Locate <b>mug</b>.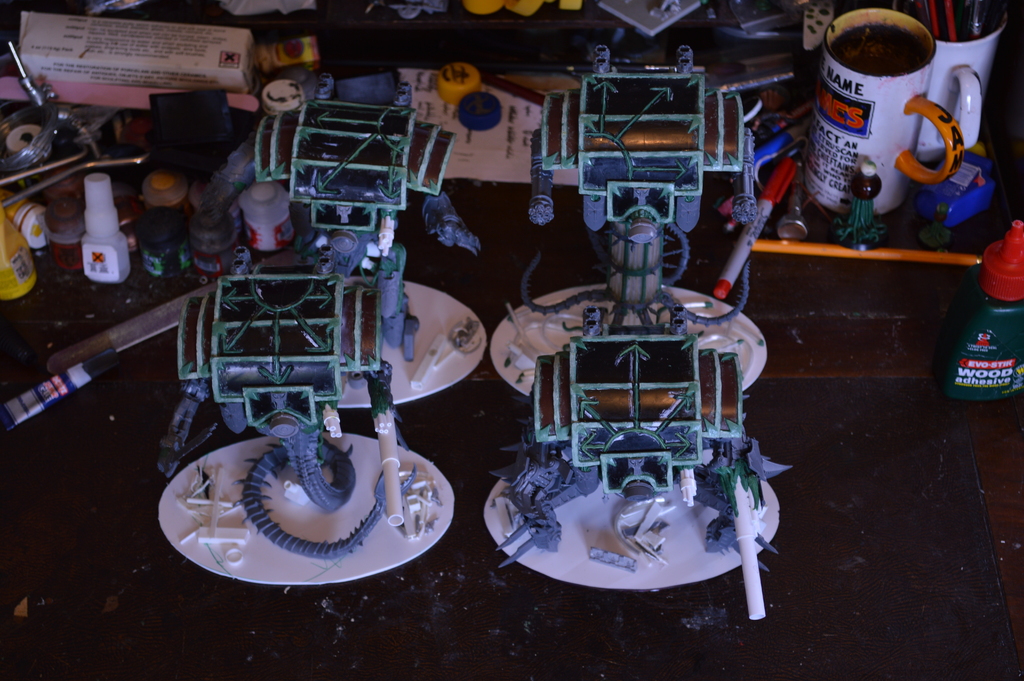
Bounding box: 892 0 1012 167.
